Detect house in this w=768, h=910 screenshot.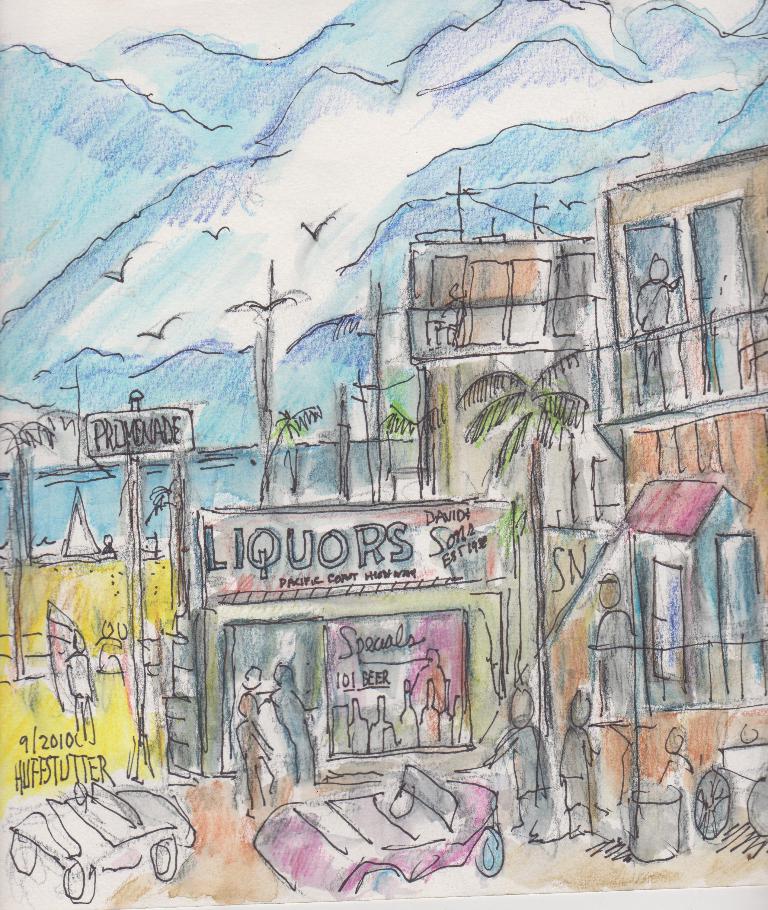
Detection: {"left": 405, "top": 224, "right": 604, "bottom": 712}.
